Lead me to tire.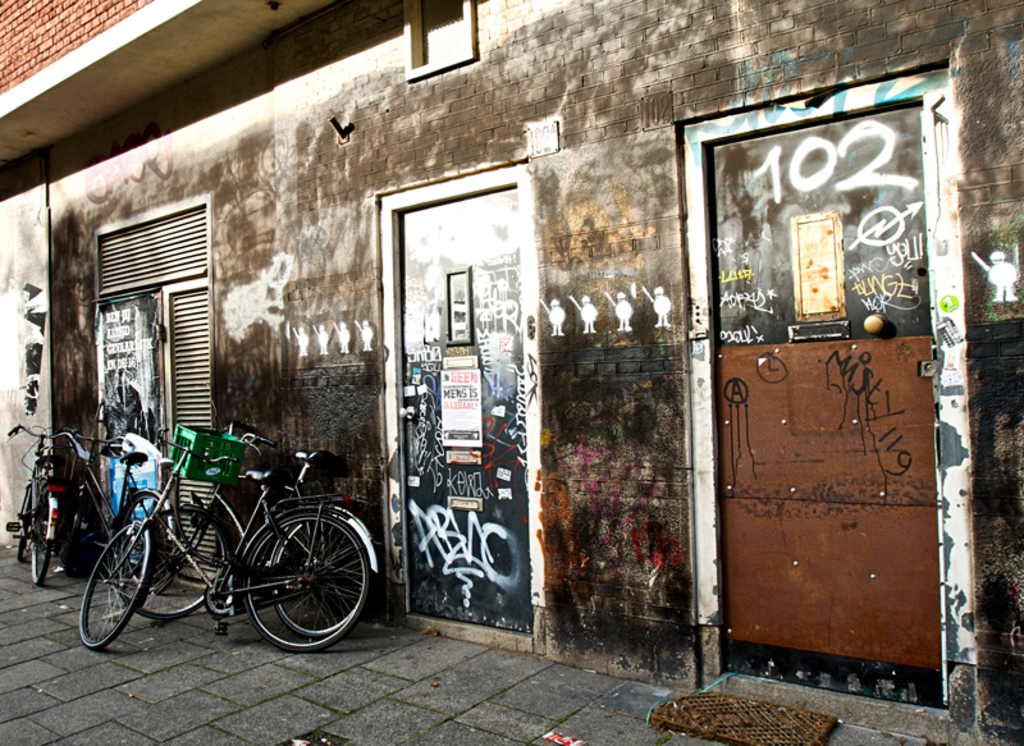
Lead to bbox=(15, 482, 32, 563).
